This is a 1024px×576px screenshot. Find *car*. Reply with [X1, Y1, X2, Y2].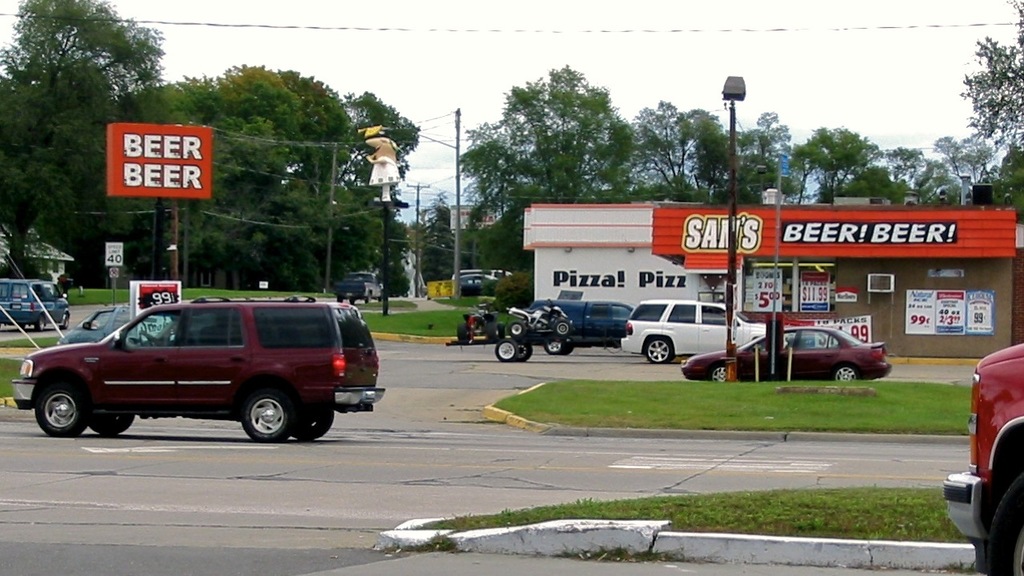
[620, 297, 770, 364].
